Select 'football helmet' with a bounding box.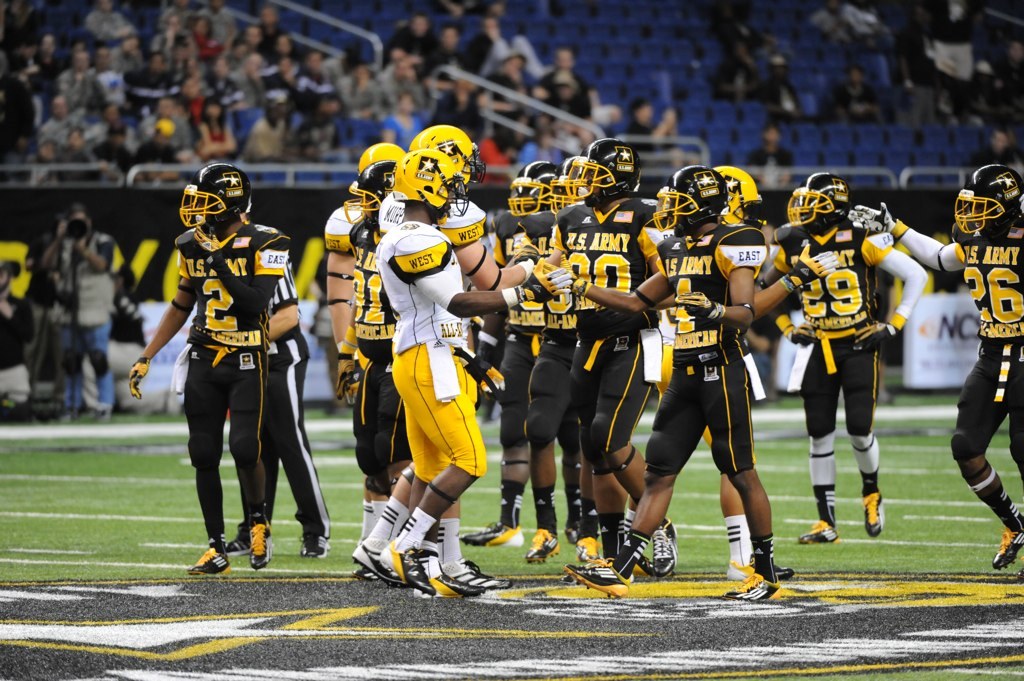
box=[510, 158, 567, 214].
